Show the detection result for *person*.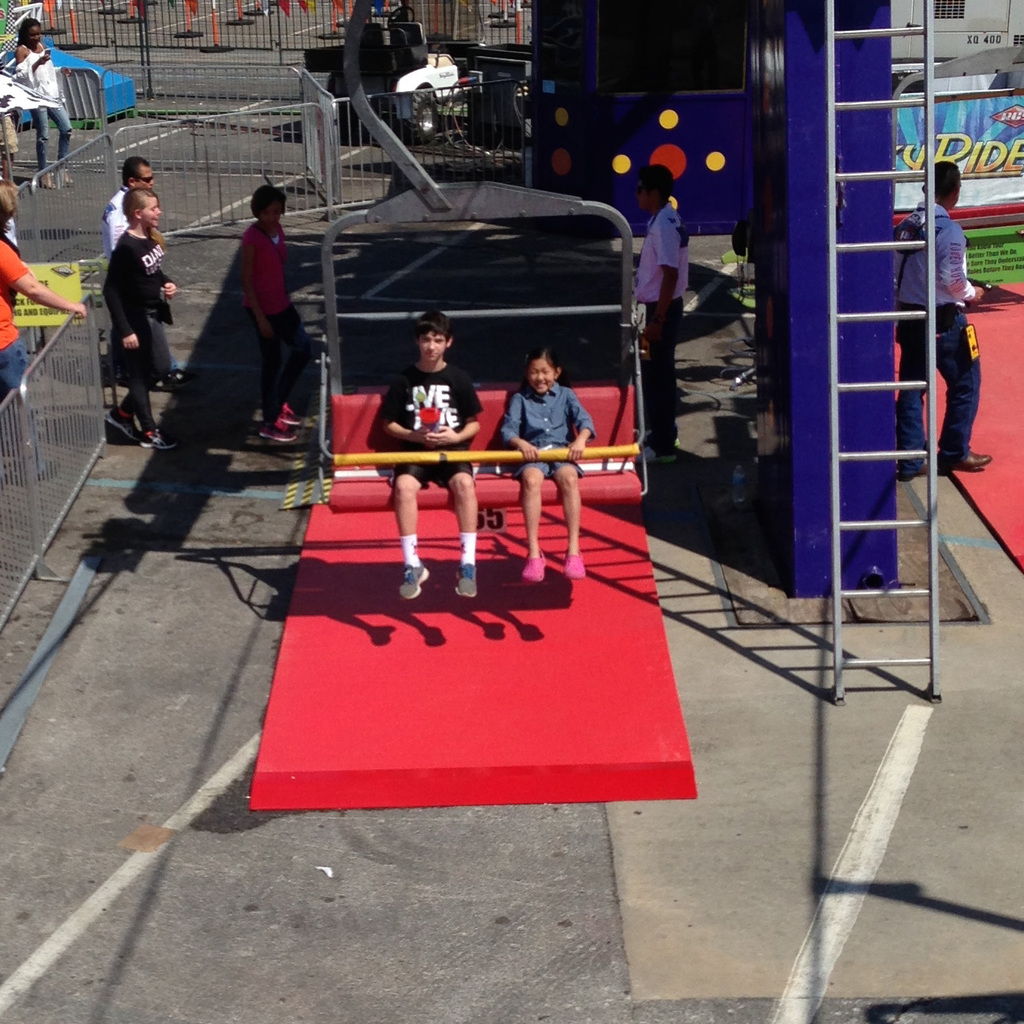
[x1=13, y1=13, x2=64, y2=191].
